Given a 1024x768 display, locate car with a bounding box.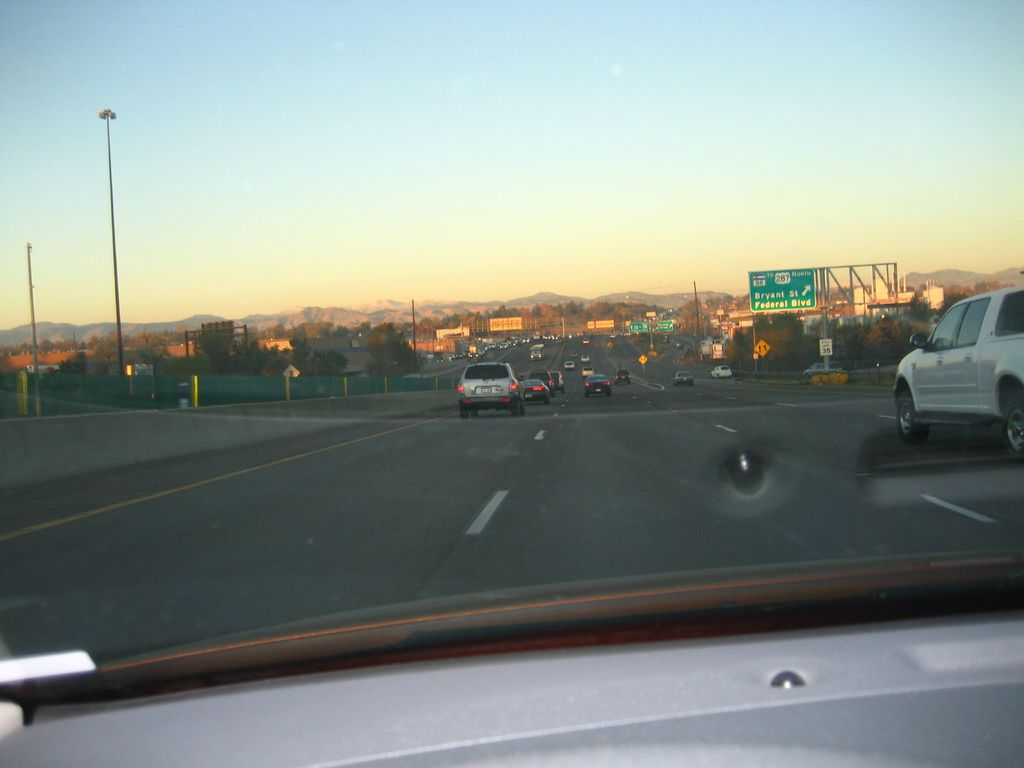
Located: <box>455,360,525,418</box>.
